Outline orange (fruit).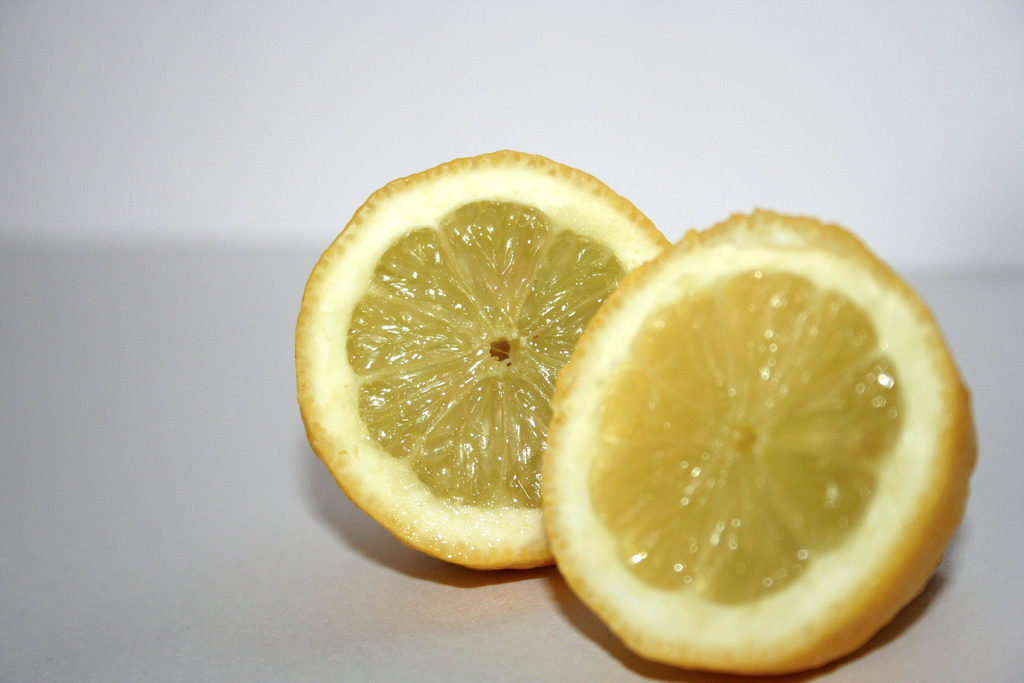
Outline: BBox(277, 160, 660, 600).
